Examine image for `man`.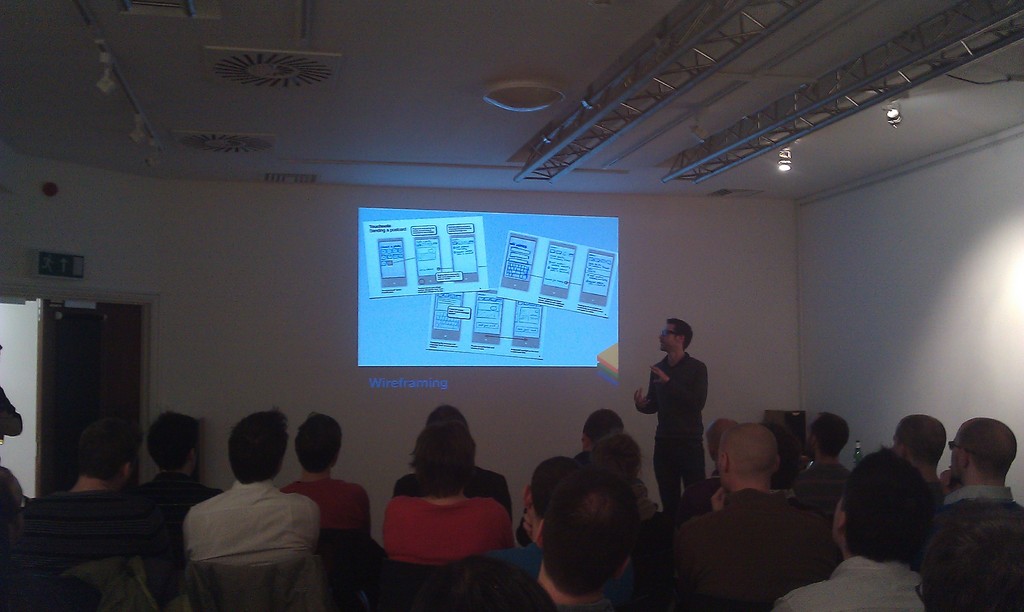
Examination result: (776,449,945,611).
